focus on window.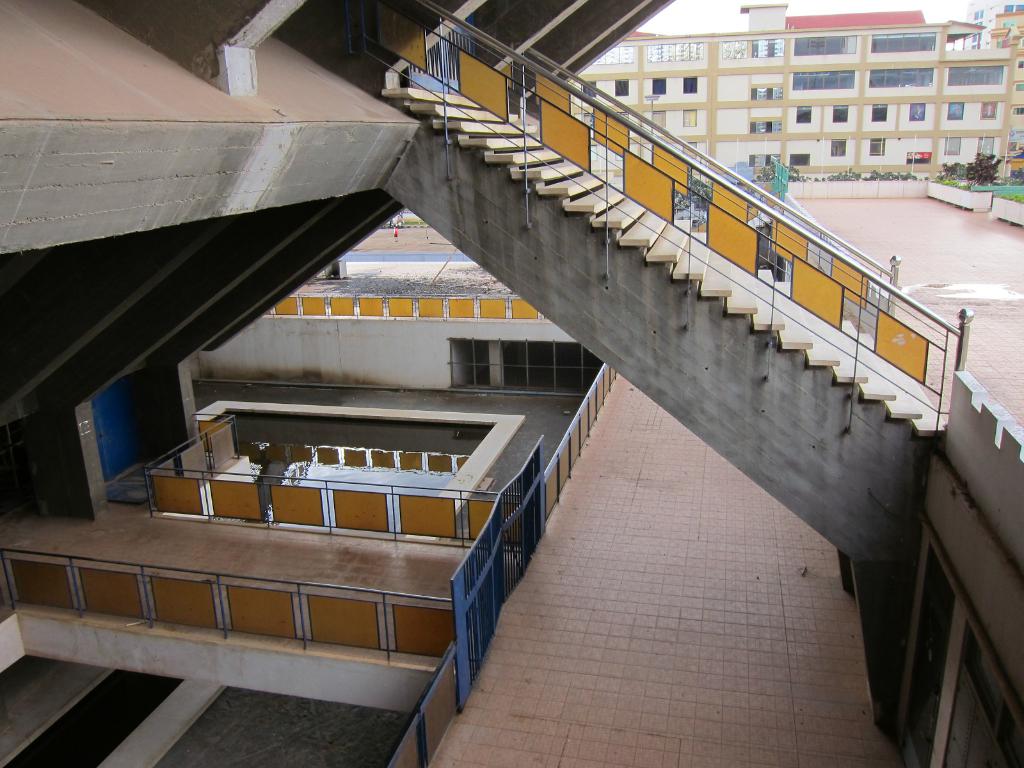
Focused at (948, 103, 964, 120).
